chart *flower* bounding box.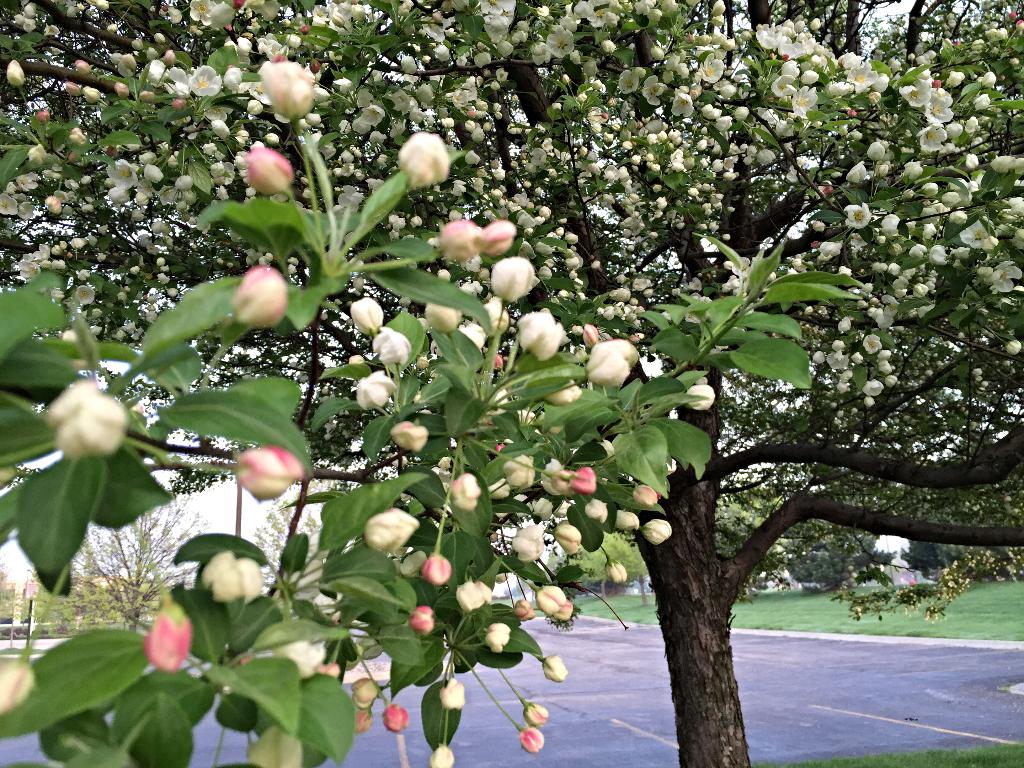
Charted: bbox=[231, 267, 285, 335].
